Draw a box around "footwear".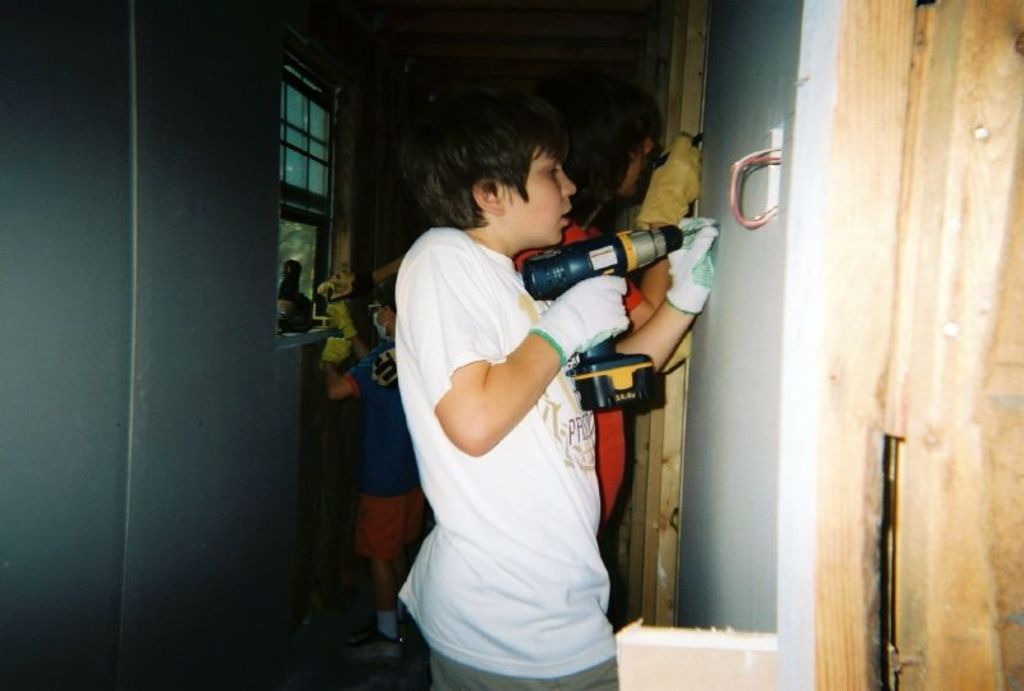
{"left": 340, "top": 628, "right": 404, "bottom": 667}.
